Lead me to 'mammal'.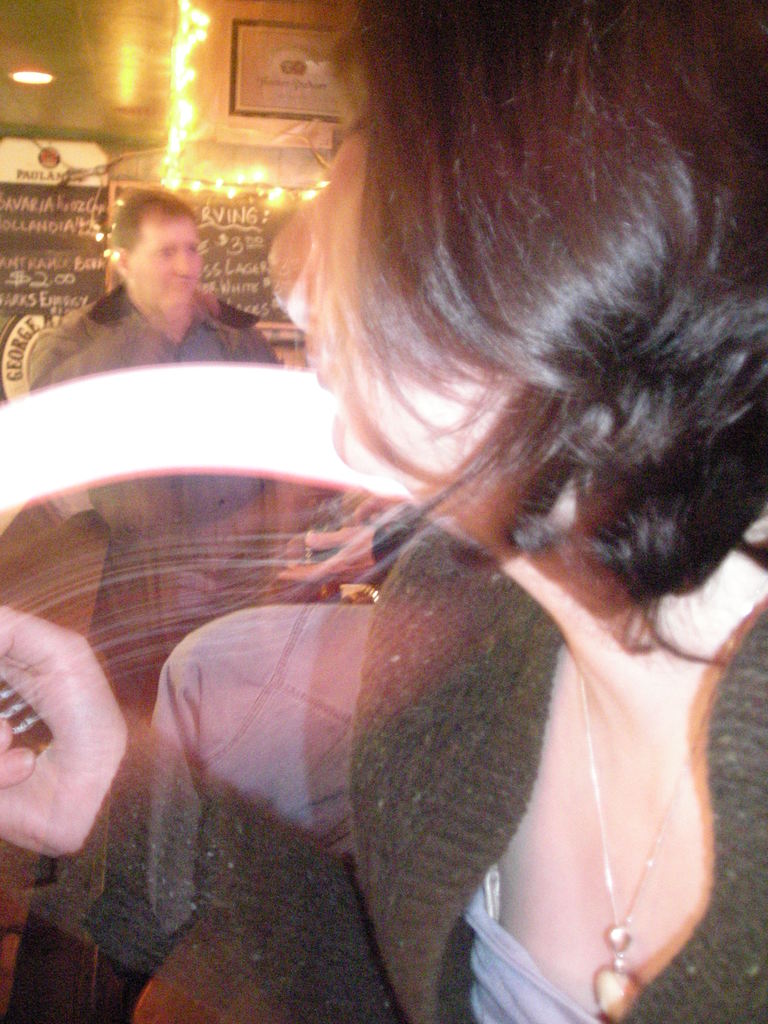
Lead to region(286, 493, 429, 600).
